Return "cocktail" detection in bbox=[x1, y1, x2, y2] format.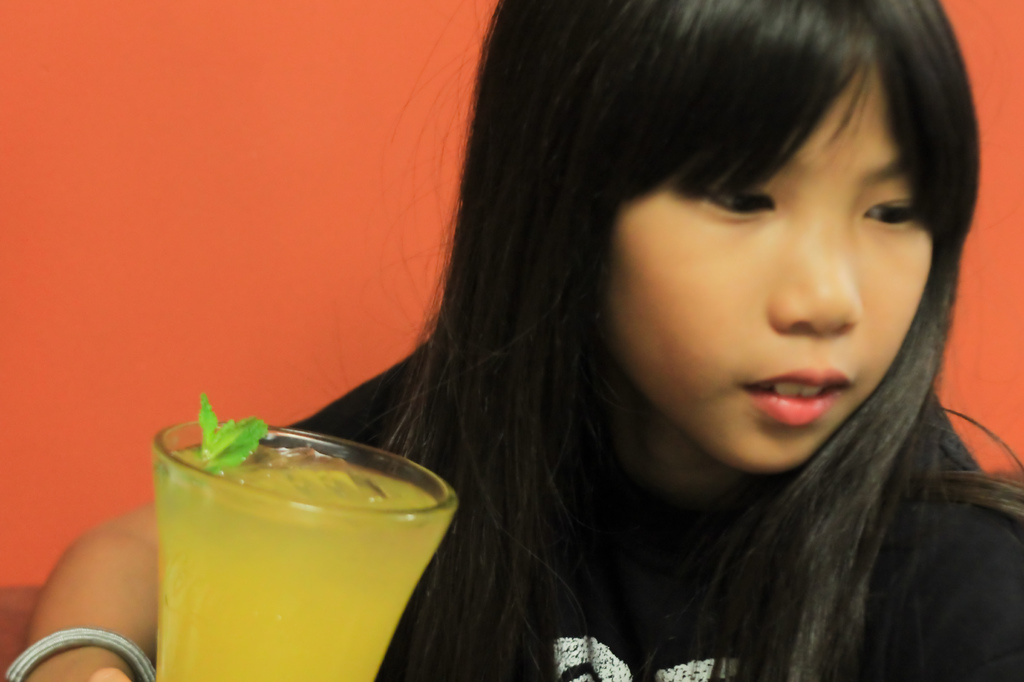
bbox=[145, 391, 458, 681].
